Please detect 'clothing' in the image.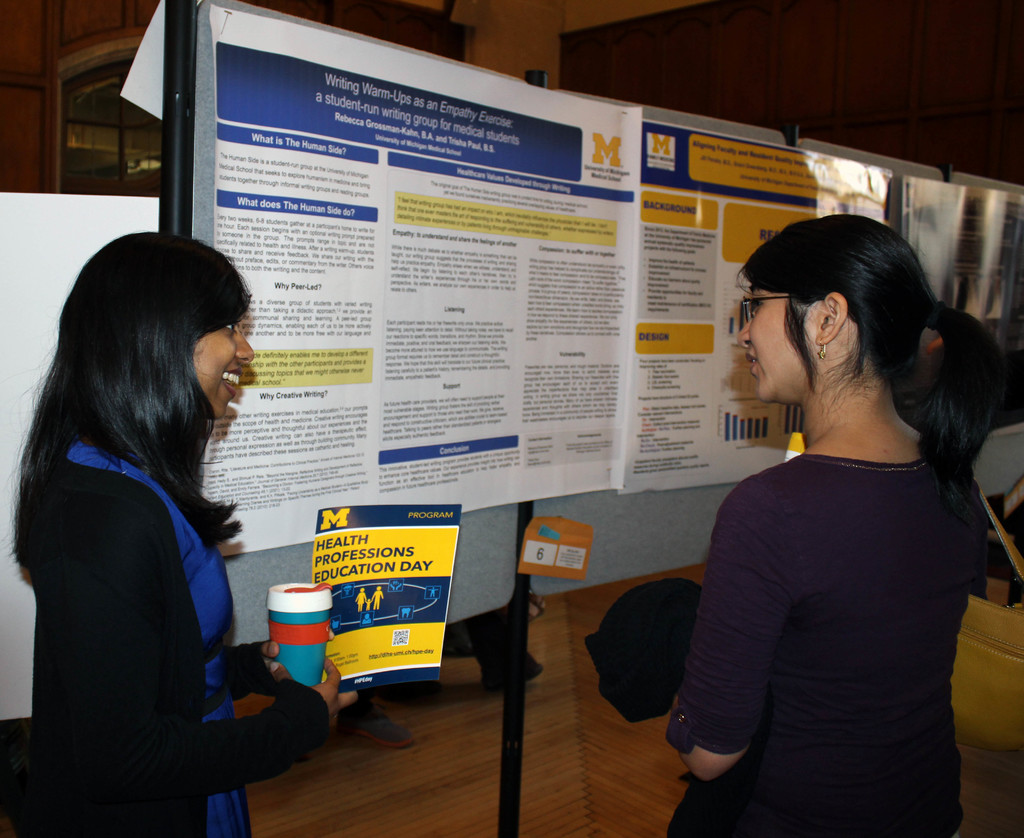
(19, 436, 333, 837).
